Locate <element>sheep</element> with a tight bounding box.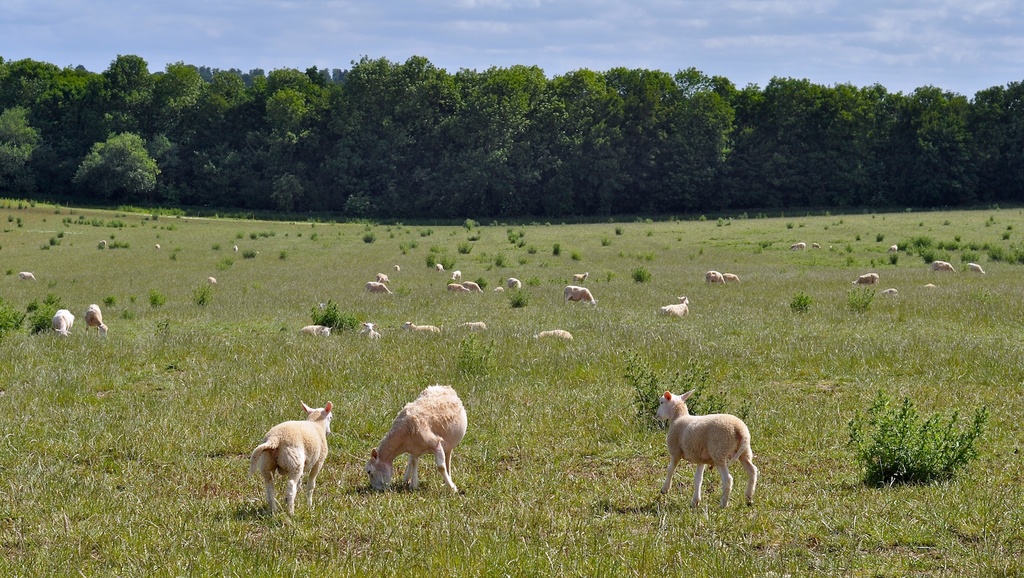
<bbox>84, 306, 109, 335</bbox>.
